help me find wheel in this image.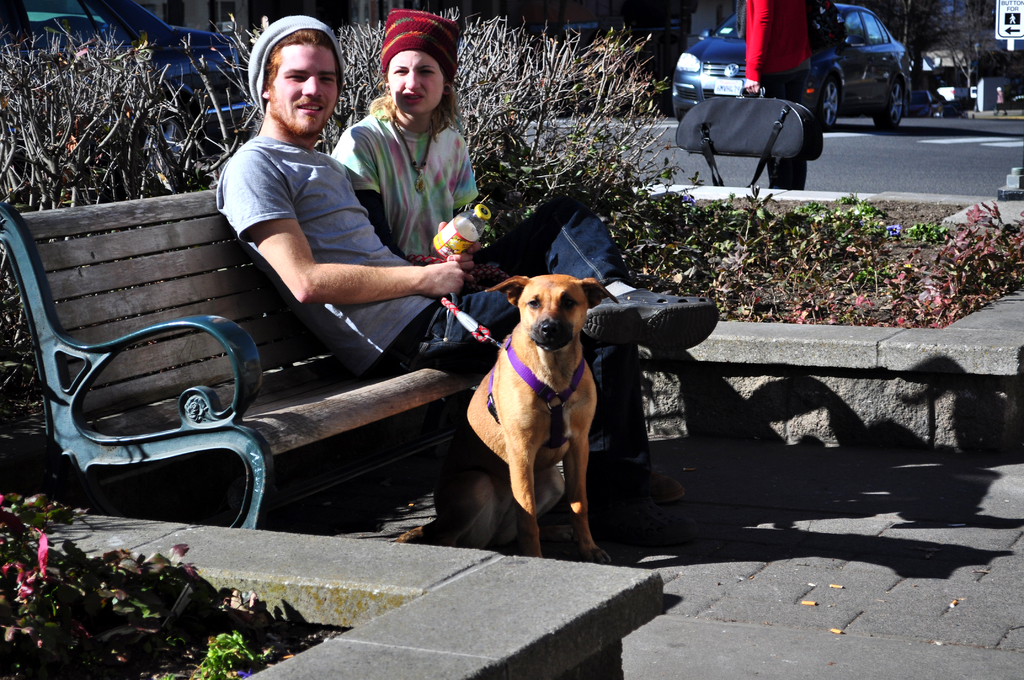
Found it: [875, 79, 904, 129].
